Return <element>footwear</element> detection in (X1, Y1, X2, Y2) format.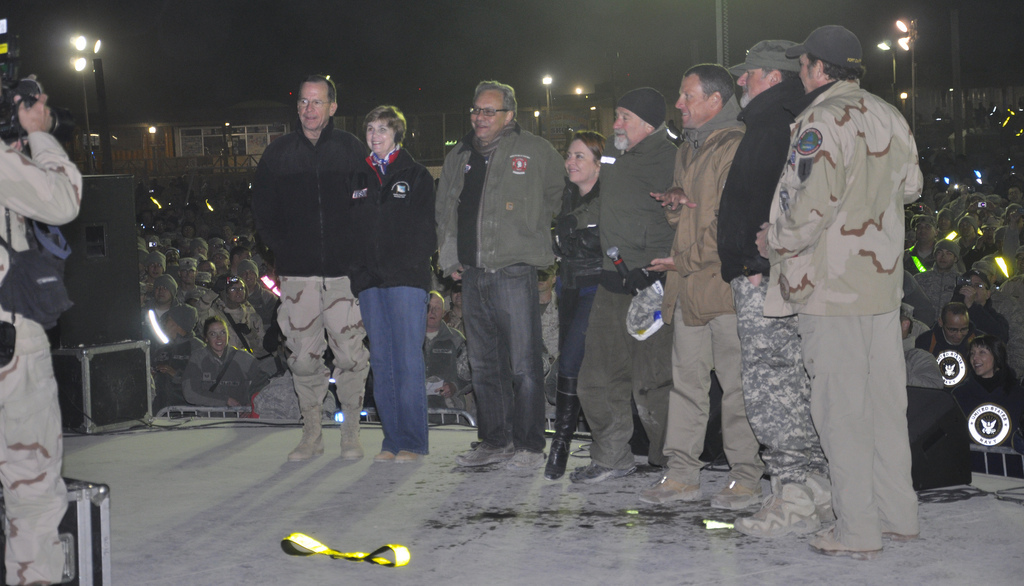
(737, 479, 811, 527).
